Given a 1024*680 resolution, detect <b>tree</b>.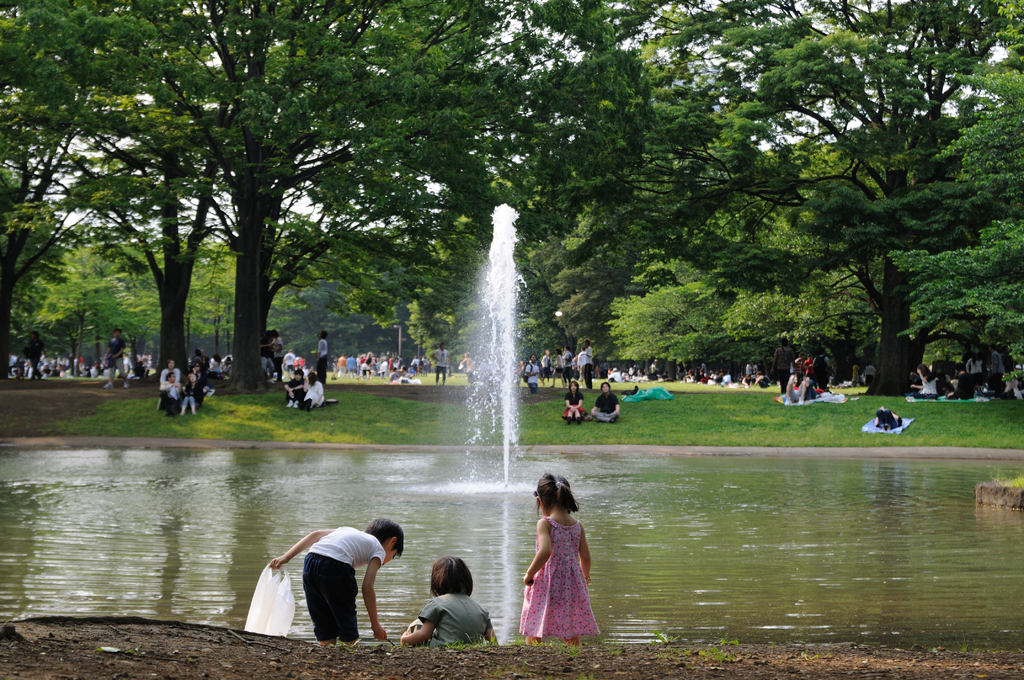
(35,230,145,357).
